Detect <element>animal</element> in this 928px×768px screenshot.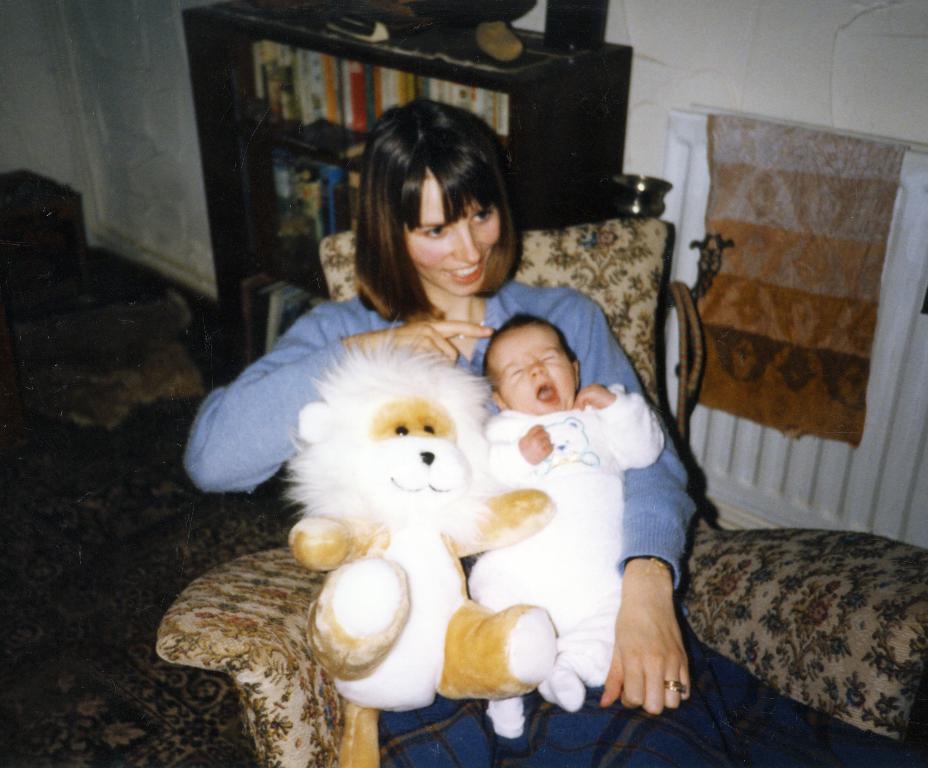
Detection: <box>276,306,560,767</box>.
